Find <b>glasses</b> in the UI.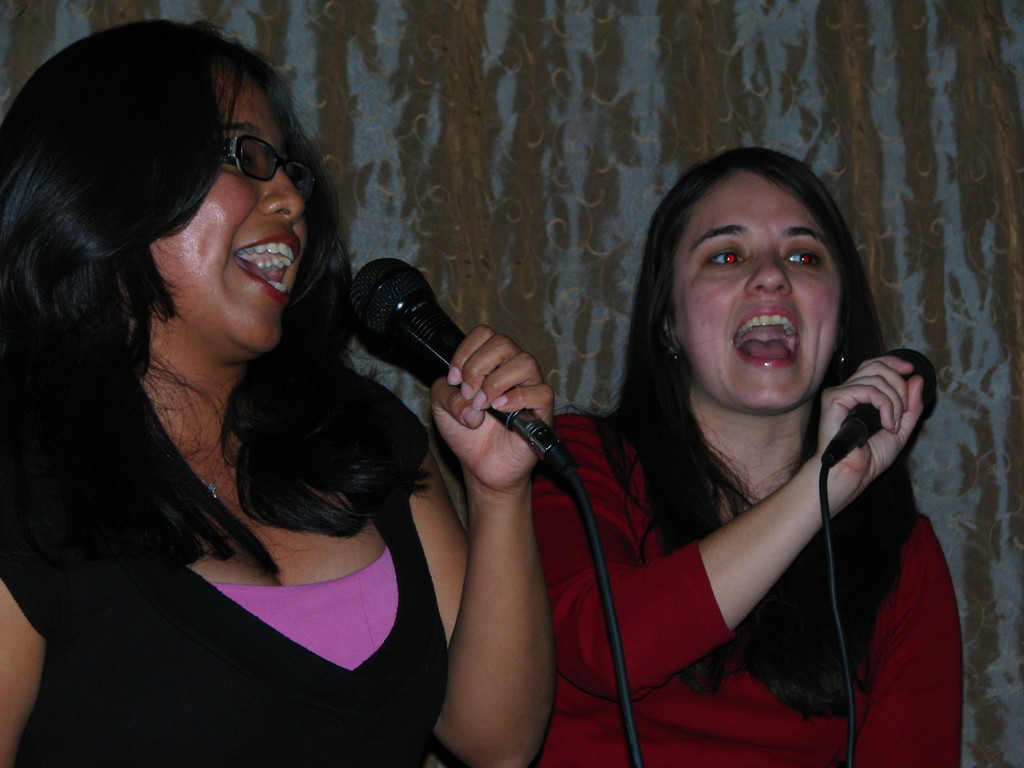
UI element at BBox(186, 127, 318, 206).
